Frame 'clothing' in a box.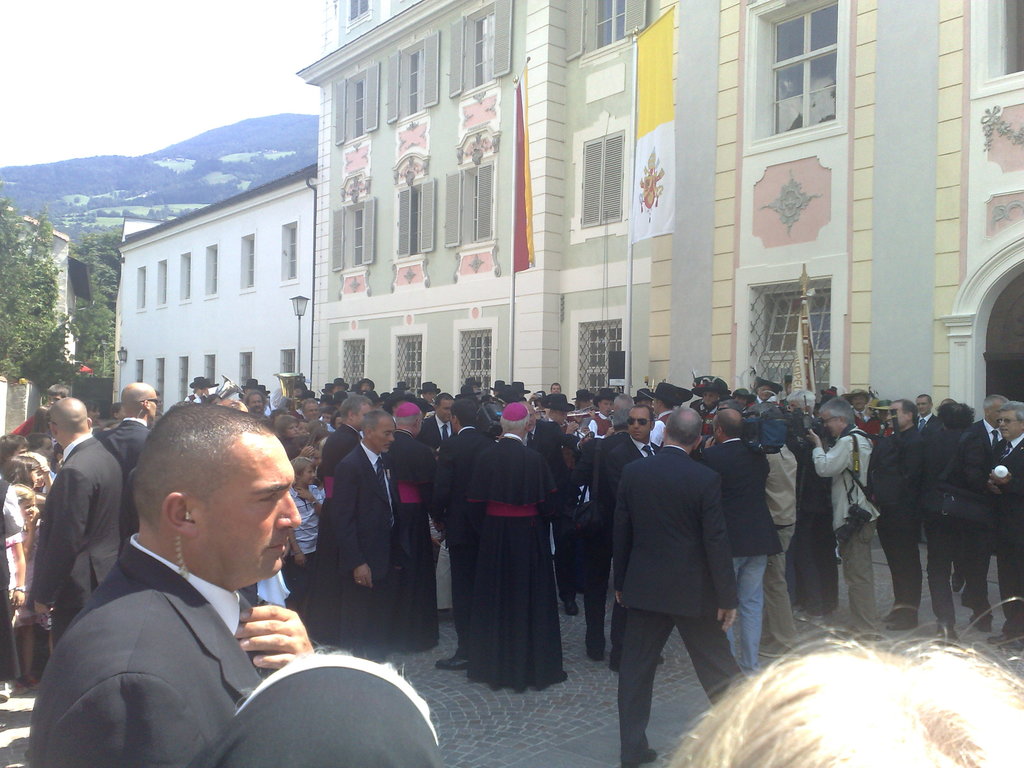
995 441 1023 626.
